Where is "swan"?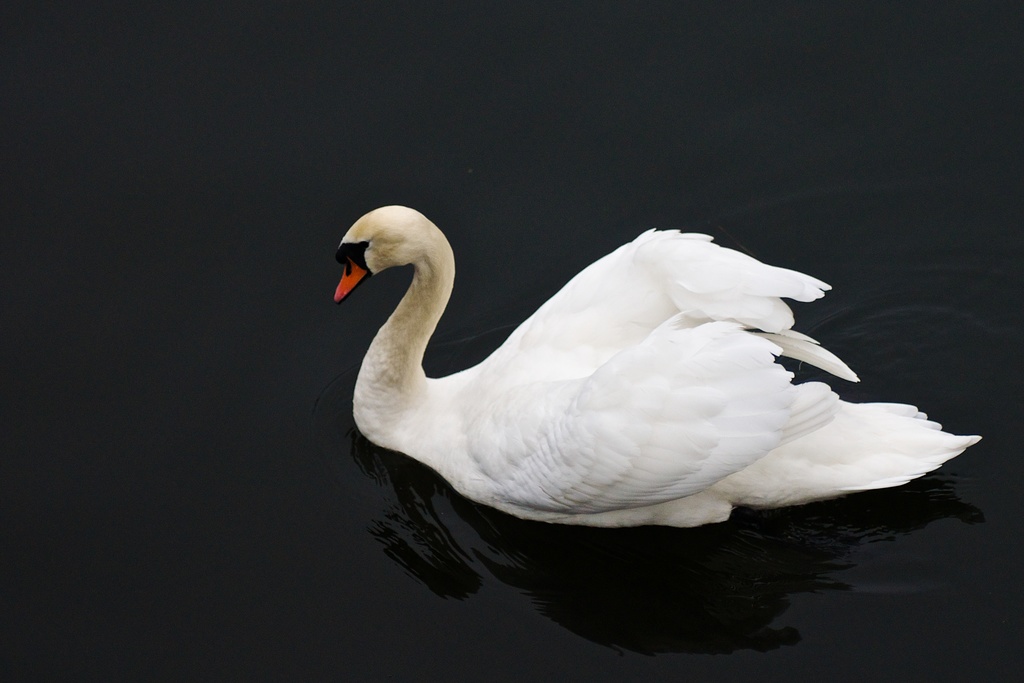
x1=327 y1=200 x2=988 y2=531.
